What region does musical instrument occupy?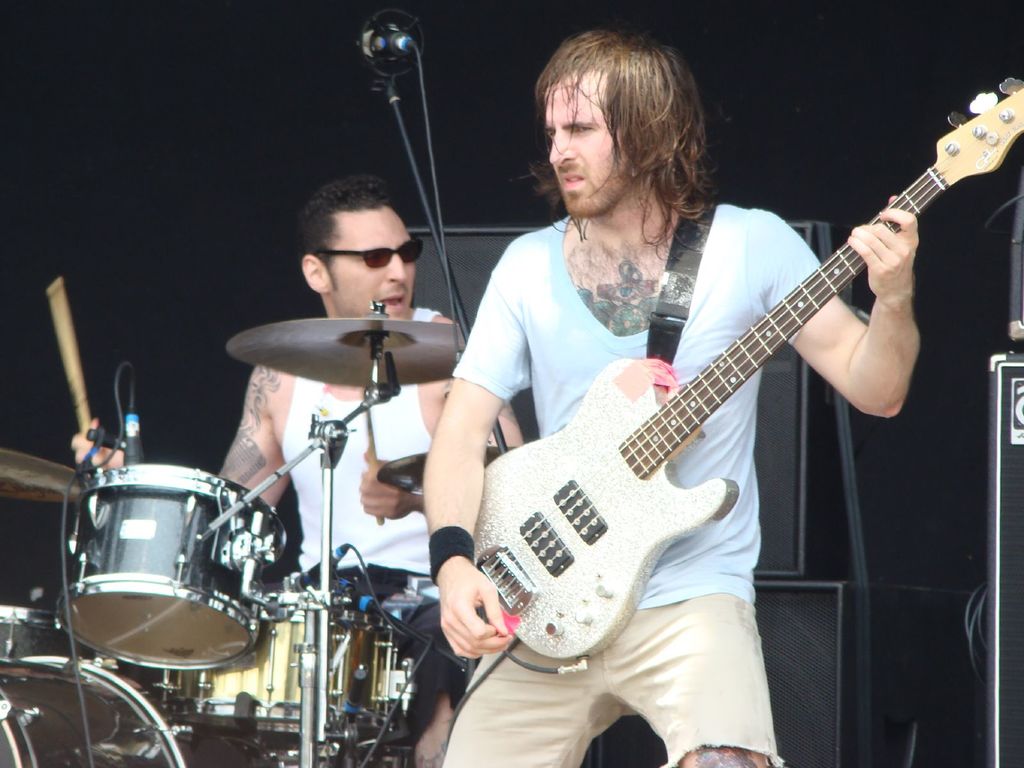
{"x1": 0, "y1": 598, "x2": 65, "y2": 658}.
